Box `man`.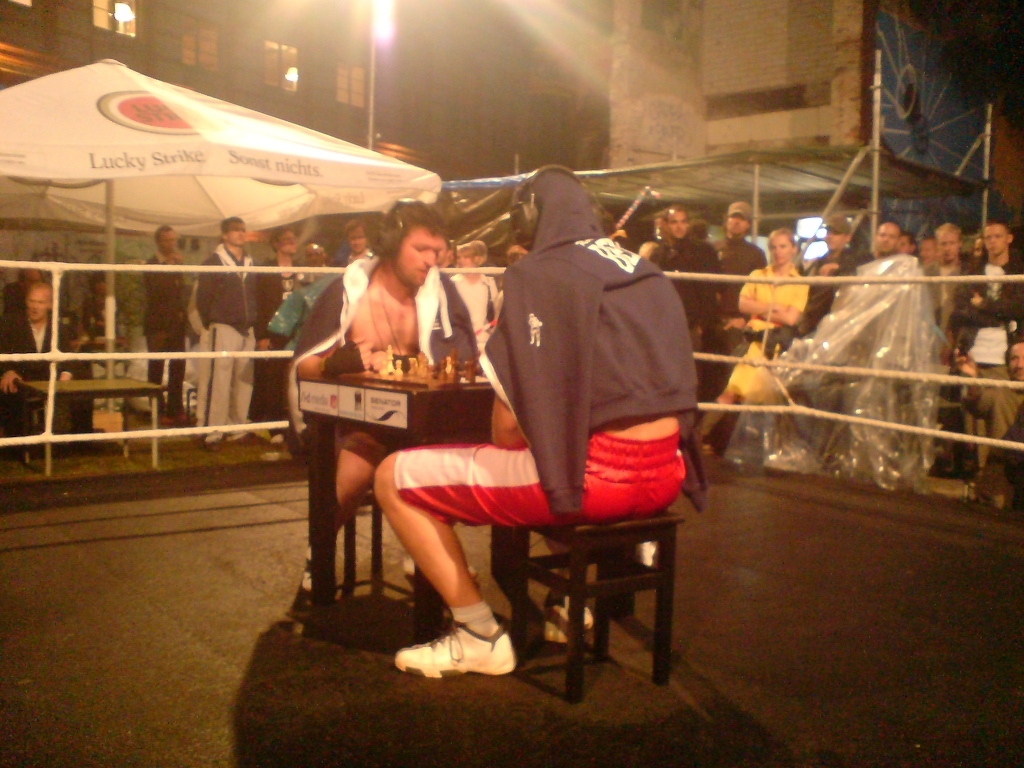
bbox(927, 217, 973, 333).
